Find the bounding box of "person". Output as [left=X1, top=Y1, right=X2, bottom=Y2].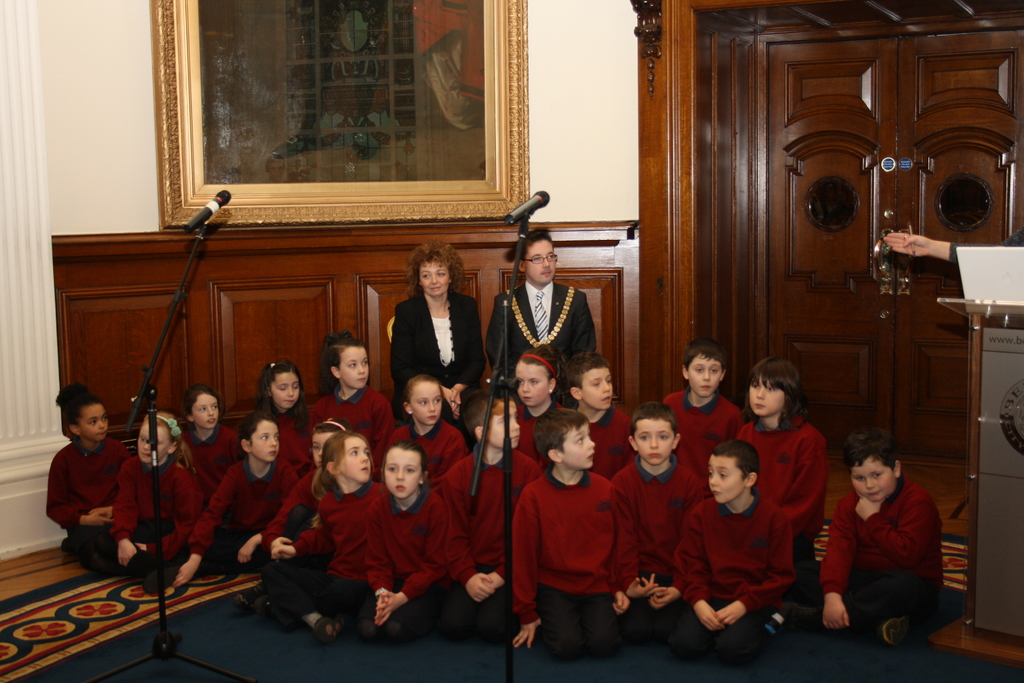
[left=339, top=441, right=468, bottom=629].
